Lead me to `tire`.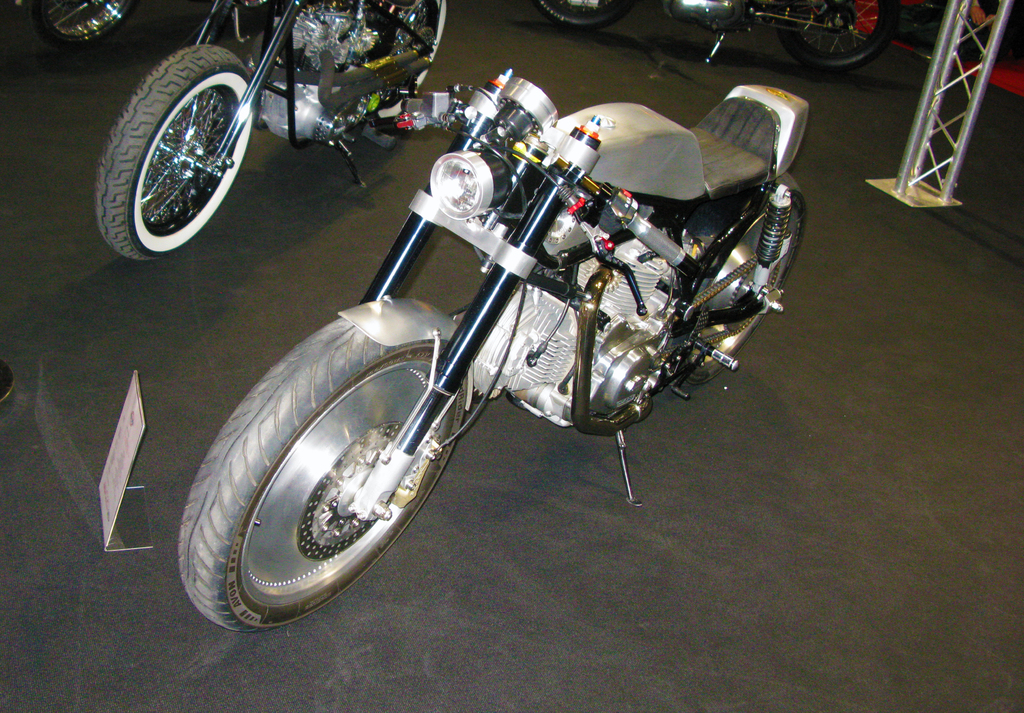
Lead to BBox(534, 0, 634, 36).
